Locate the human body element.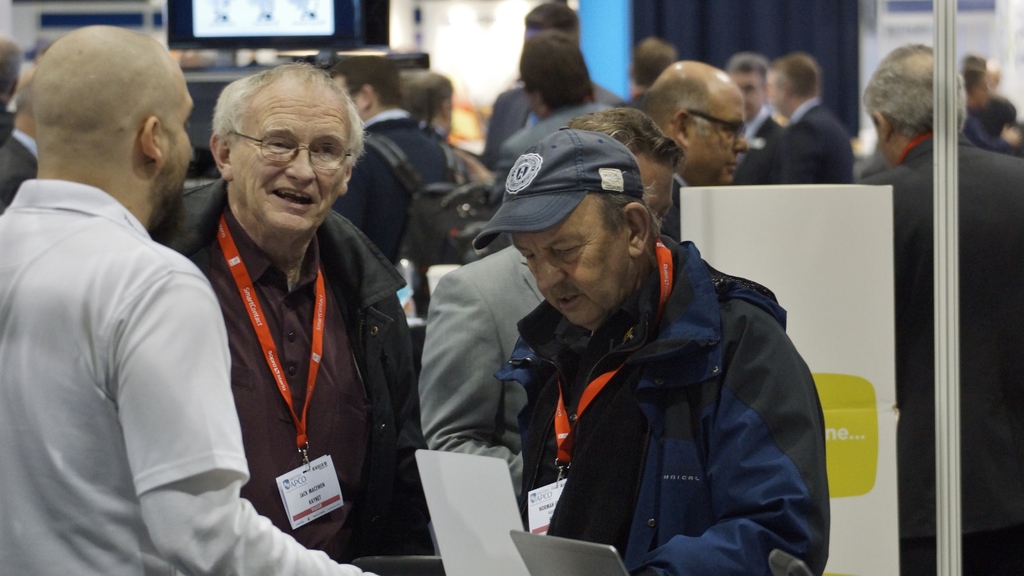
Element bbox: x1=726 y1=47 x2=781 y2=164.
